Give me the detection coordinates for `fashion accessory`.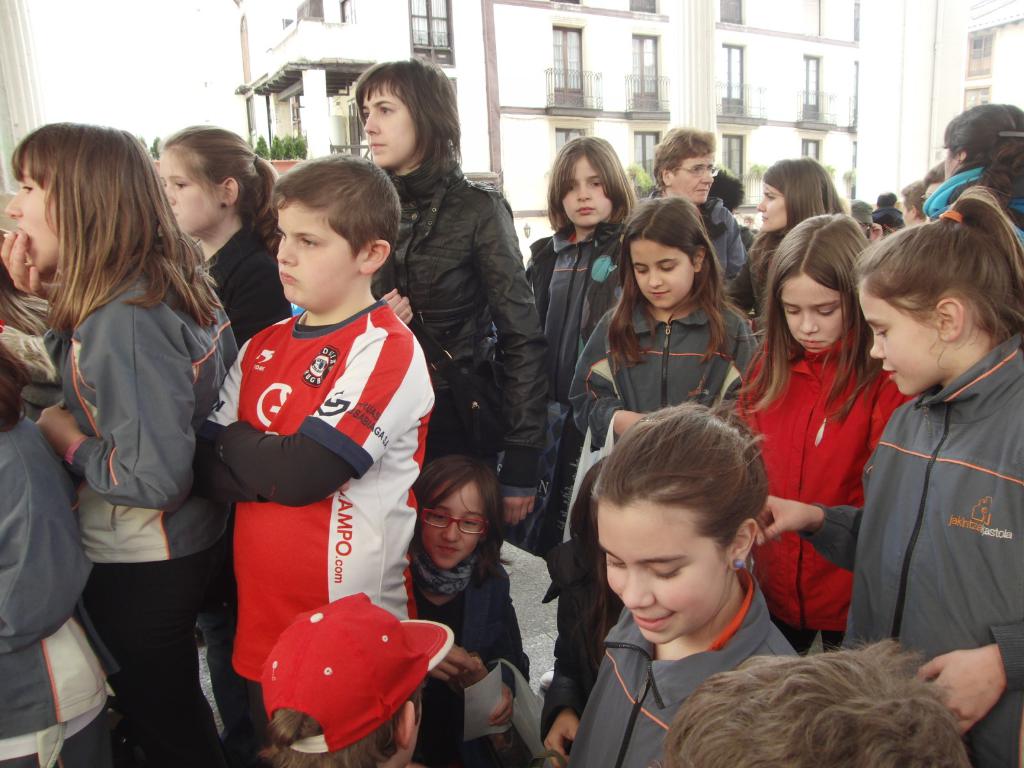
detection(254, 154, 258, 167).
